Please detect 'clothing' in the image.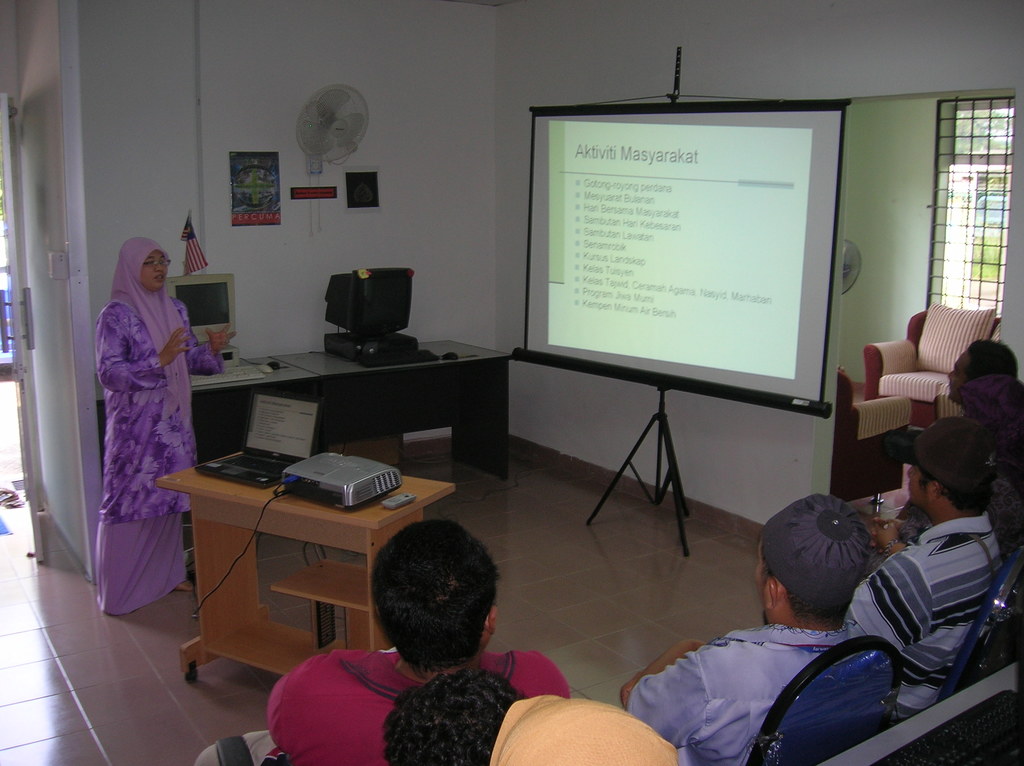
995:473:1023:594.
